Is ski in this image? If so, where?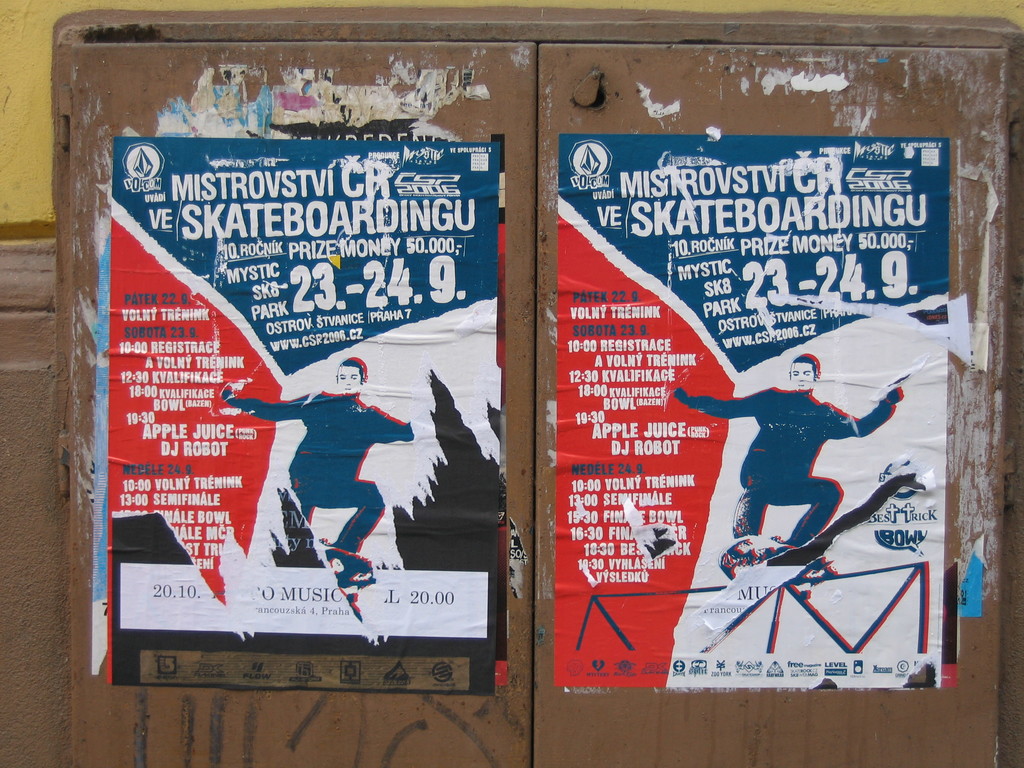
Yes, at (left=714, top=531, right=845, bottom=601).
